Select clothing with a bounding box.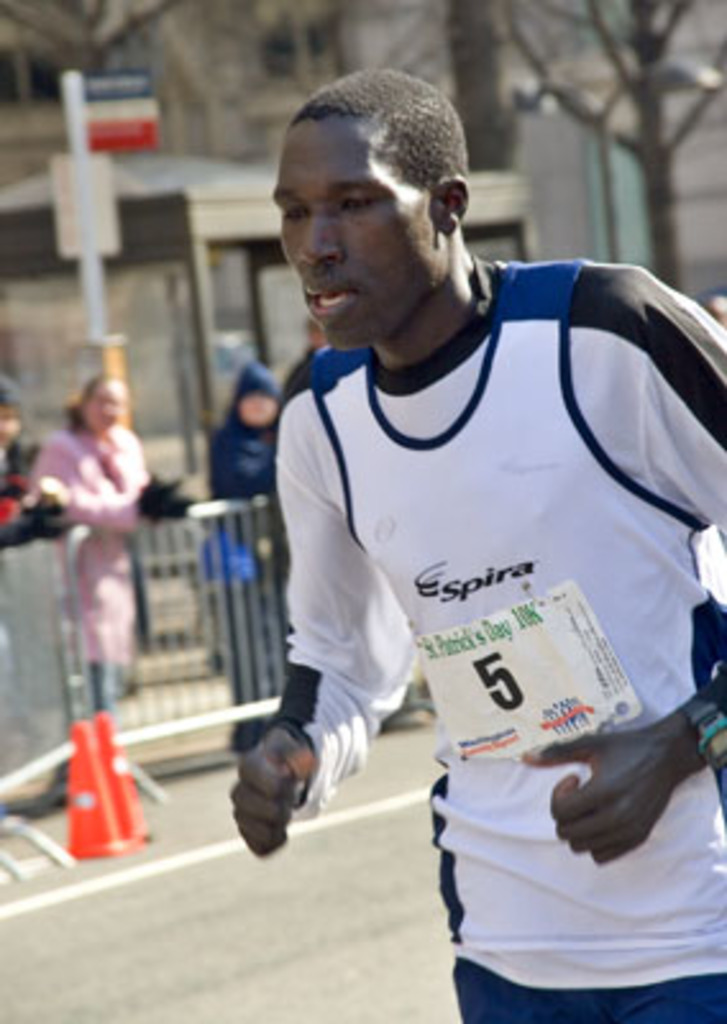
bbox(243, 282, 707, 942).
